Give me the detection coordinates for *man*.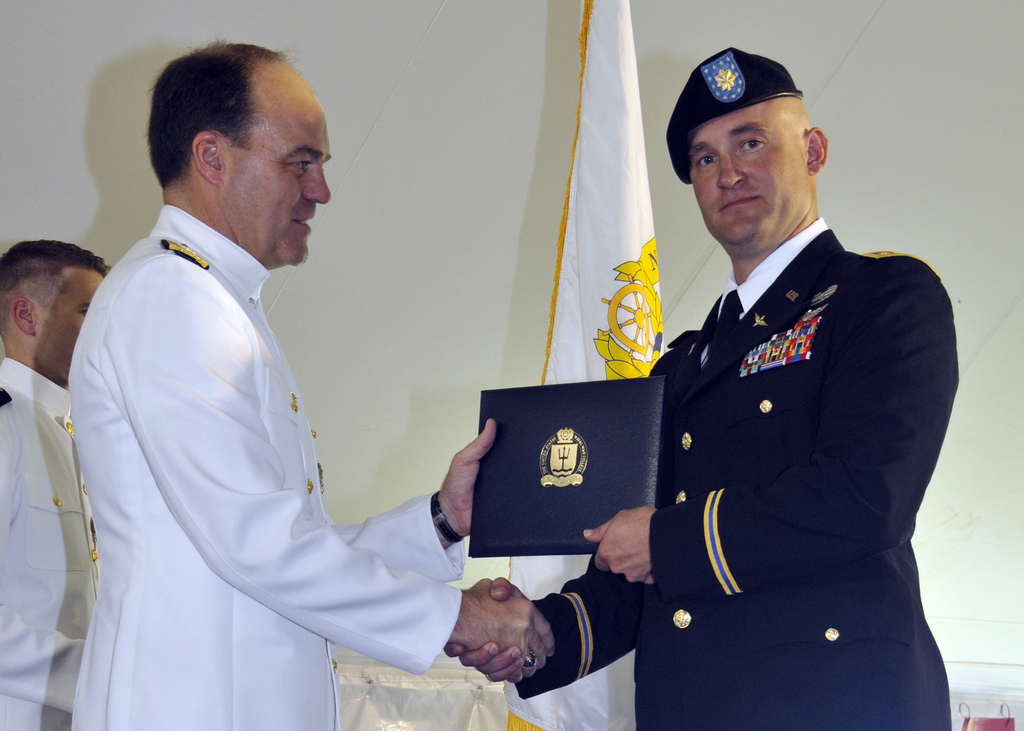
box(445, 46, 963, 730).
